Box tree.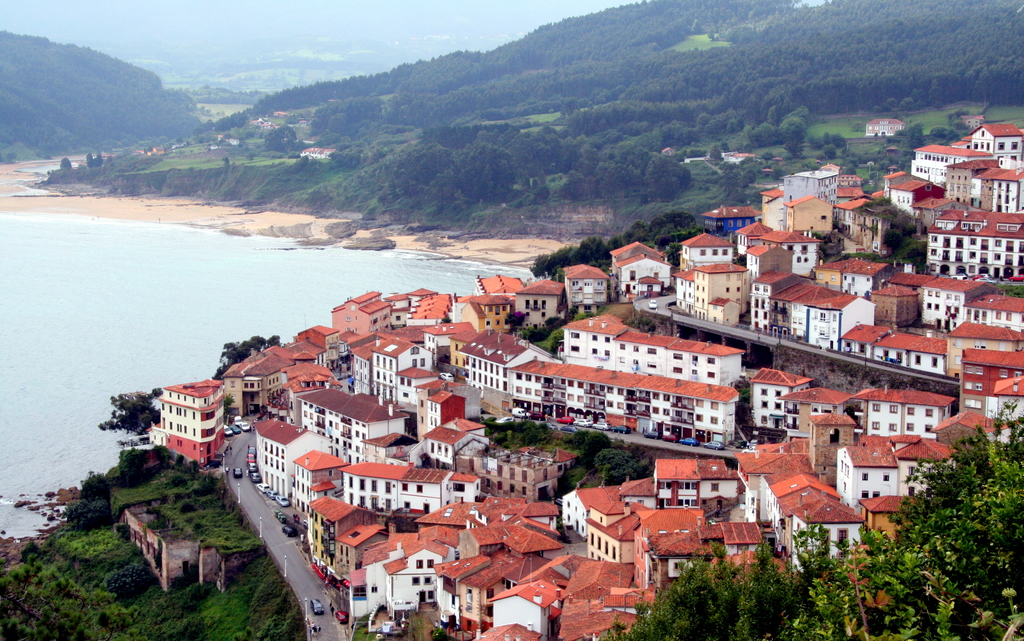
select_region(60, 154, 70, 173).
